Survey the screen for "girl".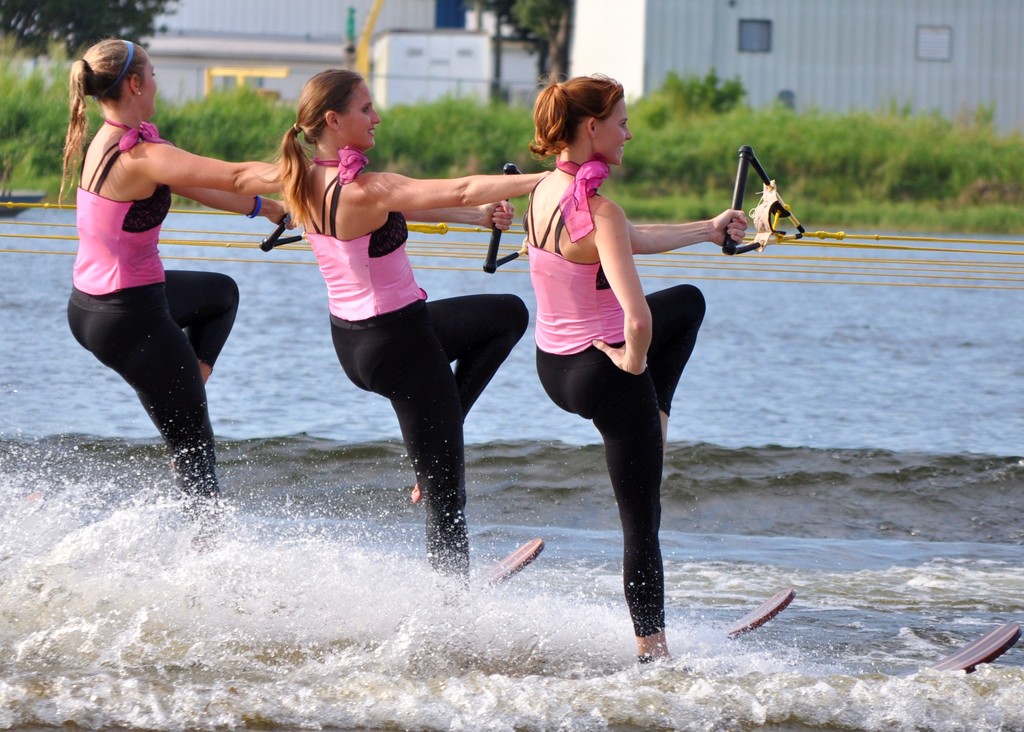
Survey found: (x1=36, y1=33, x2=298, y2=517).
